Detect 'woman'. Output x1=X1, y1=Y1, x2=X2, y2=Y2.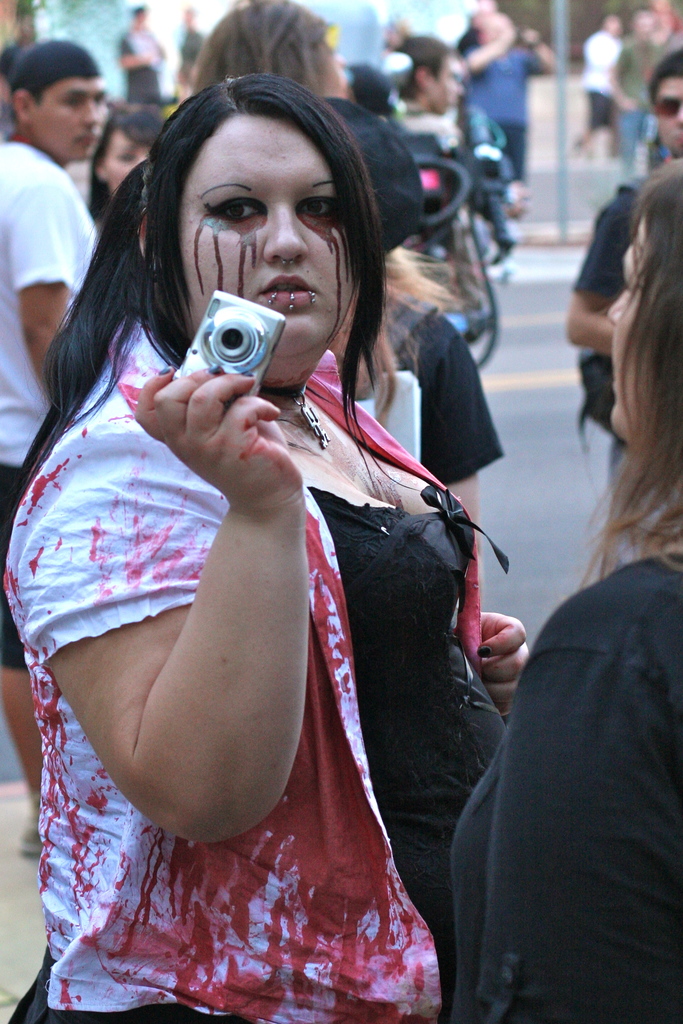
x1=435, y1=156, x2=682, y2=1023.
